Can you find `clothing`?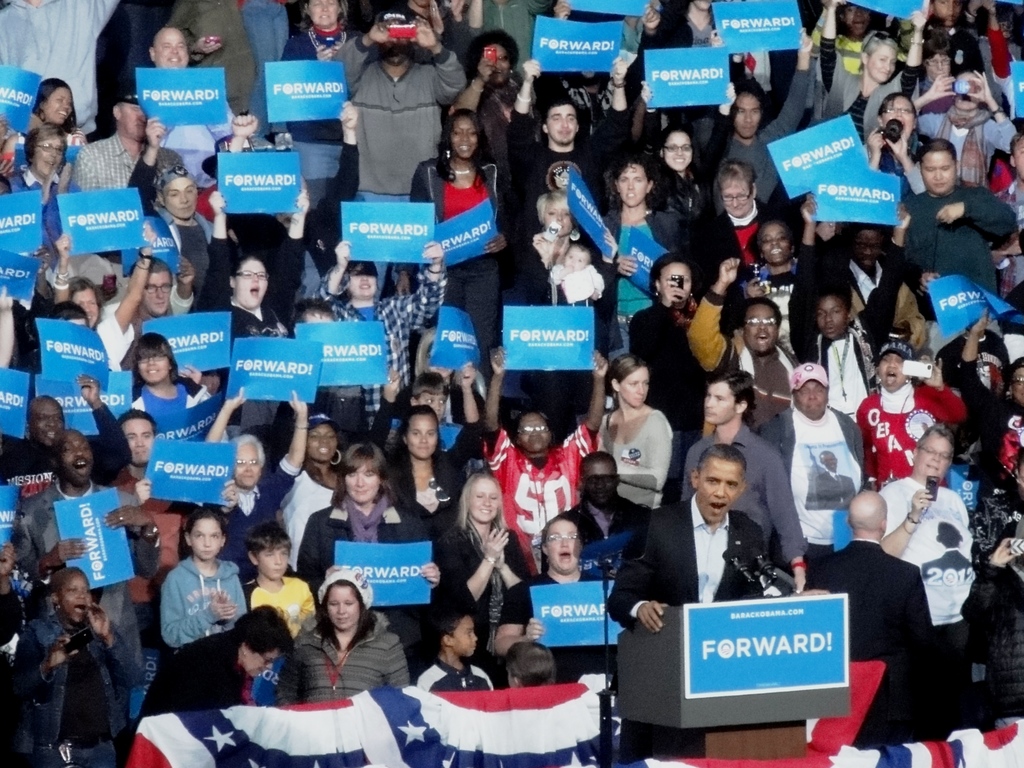
Yes, bounding box: rect(207, 454, 301, 564).
